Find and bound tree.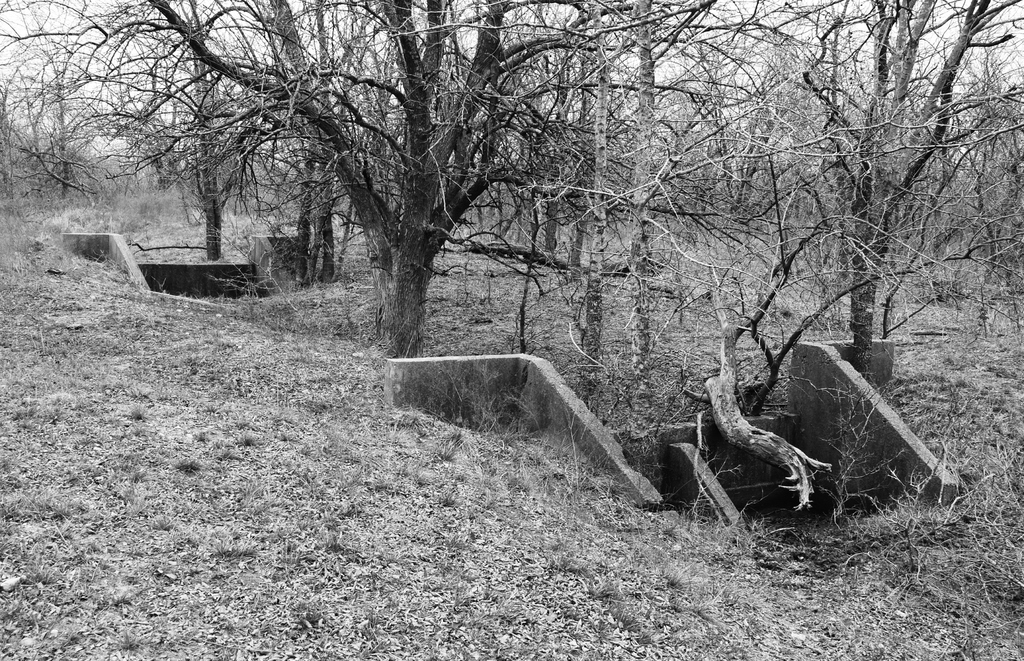
Bound: <box>548,0,1023,418</box>.
